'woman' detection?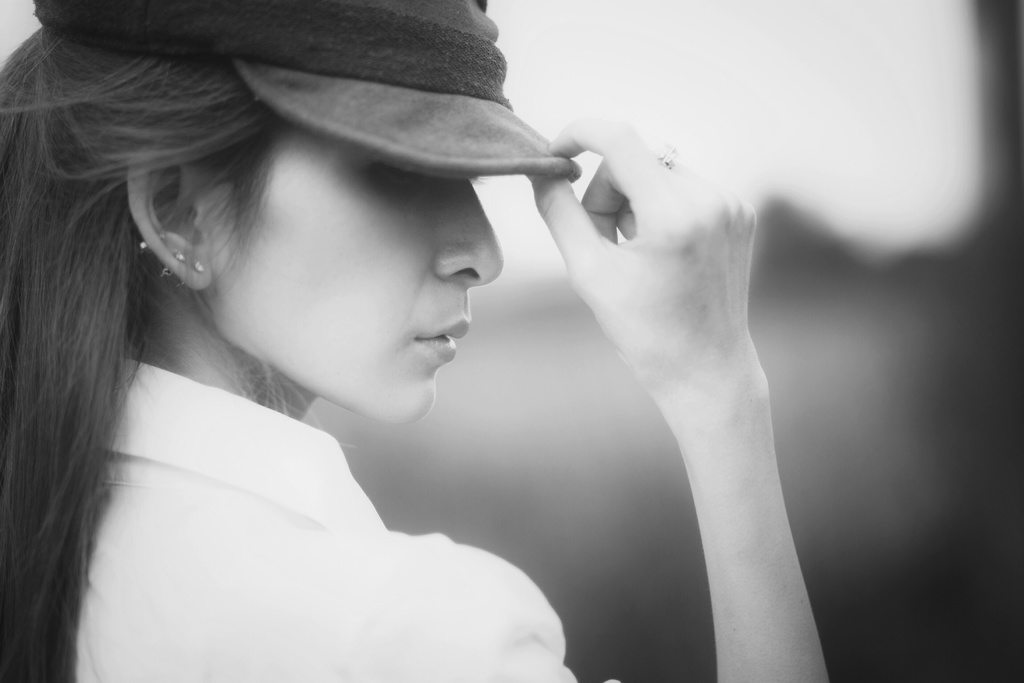
box(20, 17, 813, 674)
